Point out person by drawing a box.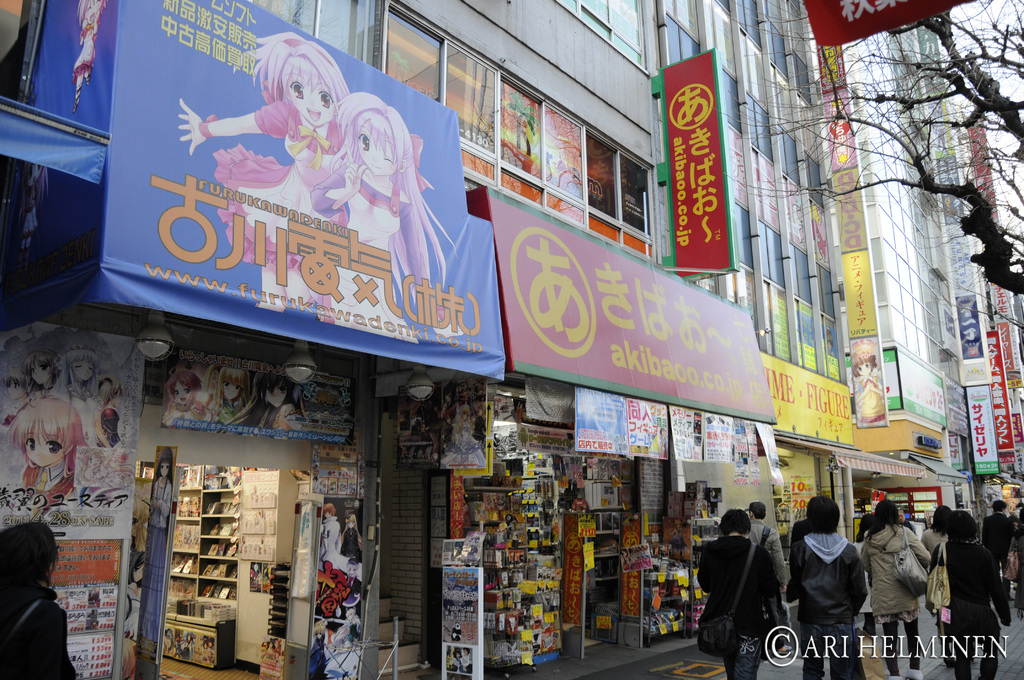
696, 508, 787, 679.
